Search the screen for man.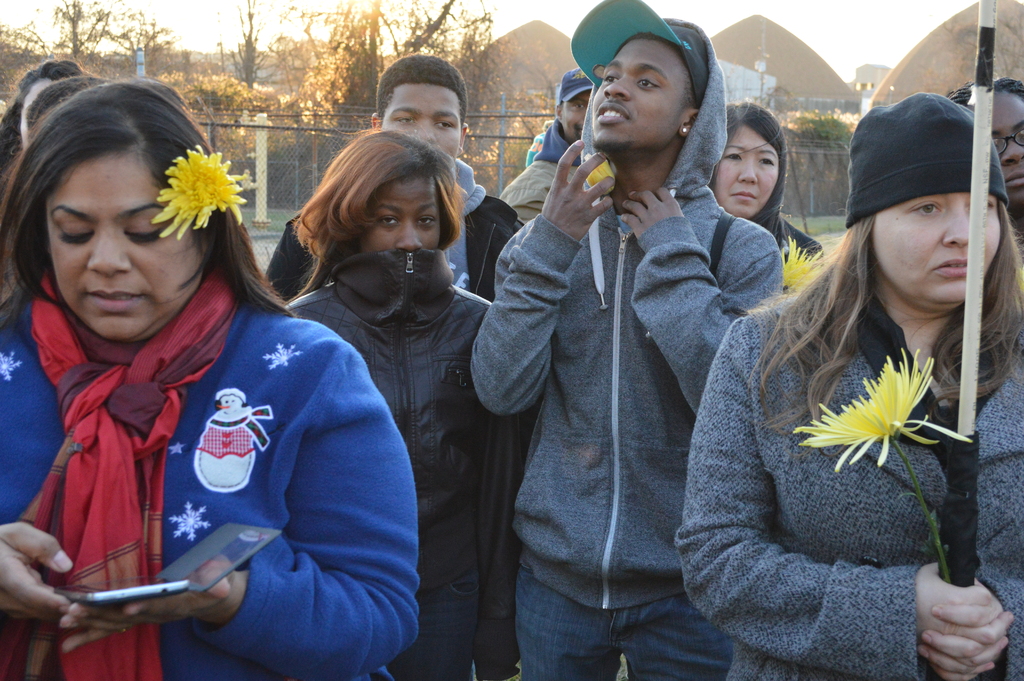
Found at x1=497, y1=63, x2=601, y2=229.
